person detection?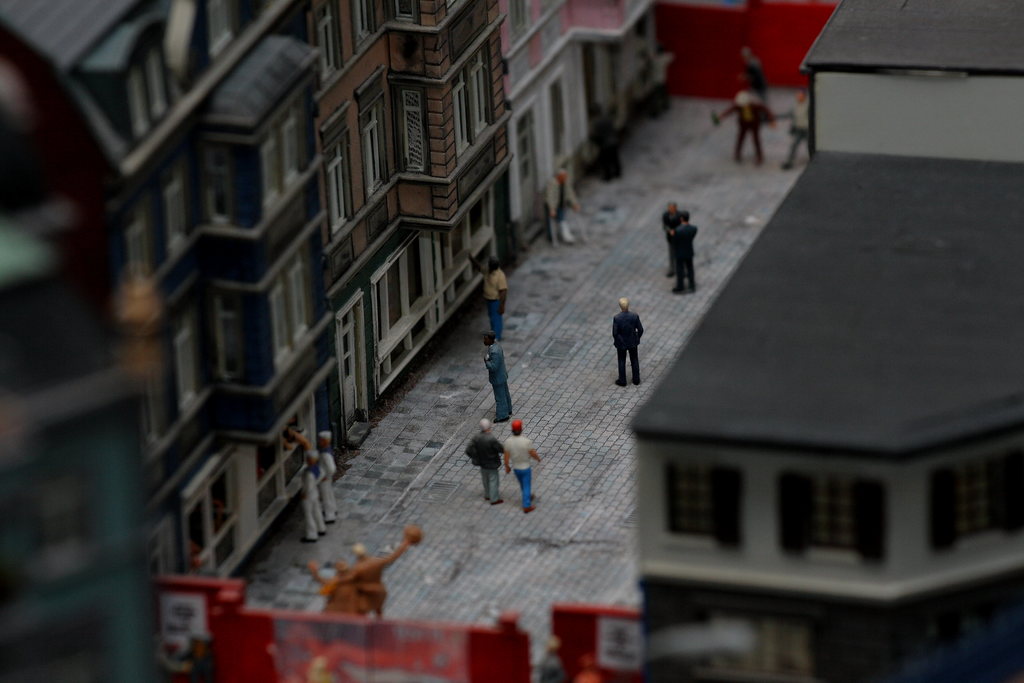
bbox=(475, 420, 500, 507)
